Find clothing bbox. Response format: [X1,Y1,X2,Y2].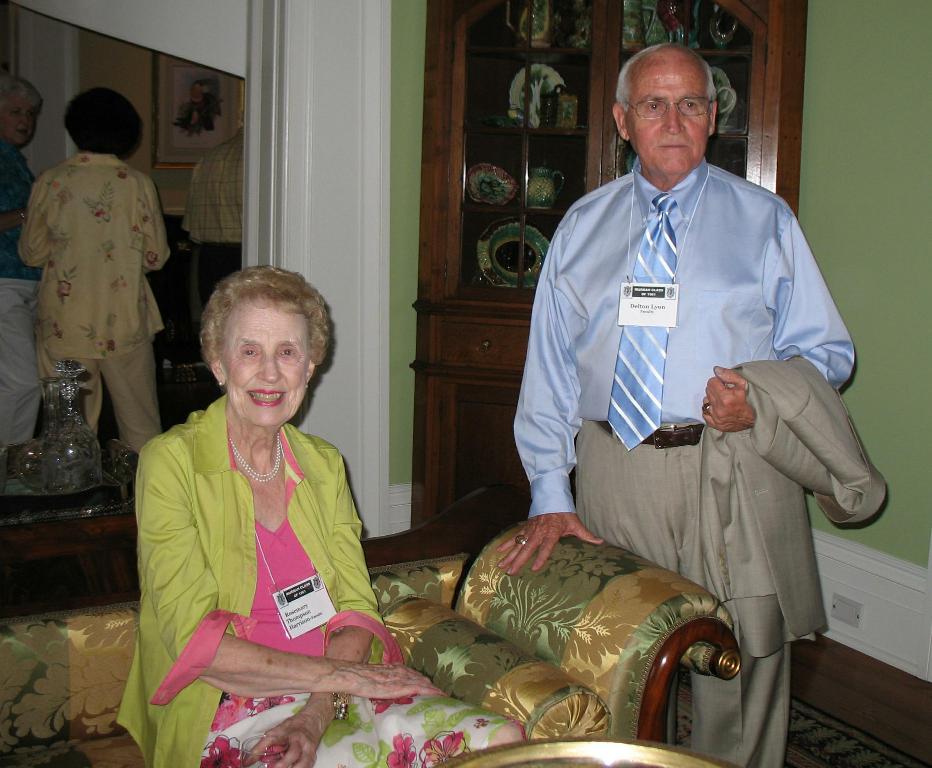
[0,146,51,282].
